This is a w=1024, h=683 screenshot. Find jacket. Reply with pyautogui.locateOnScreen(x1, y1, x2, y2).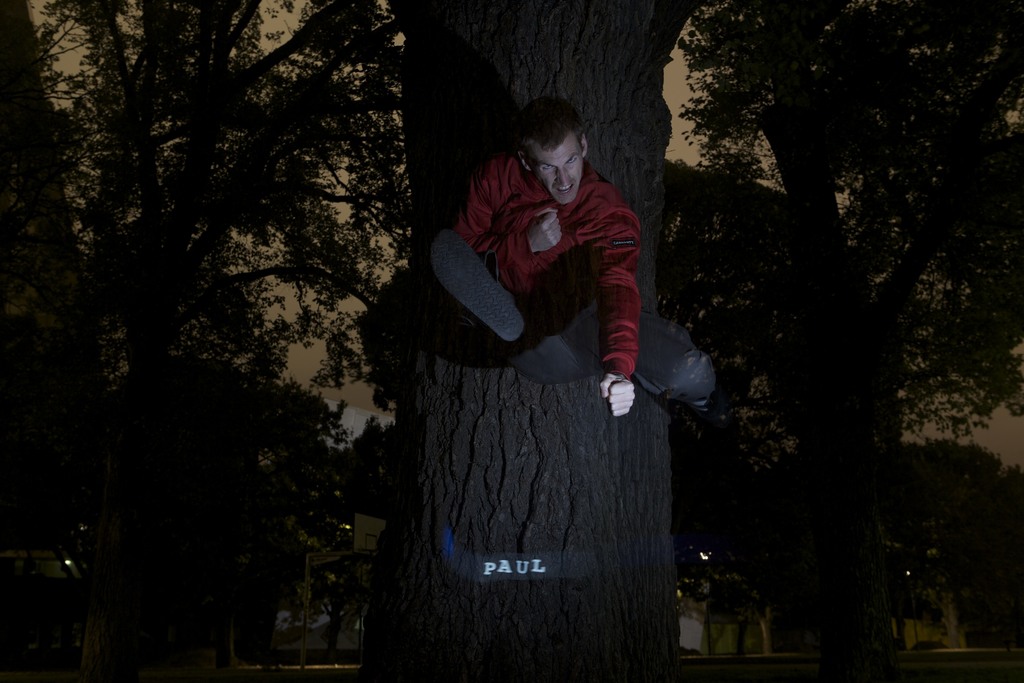
pyautogui.locateOnScreen(444, 127, 653, 407).
